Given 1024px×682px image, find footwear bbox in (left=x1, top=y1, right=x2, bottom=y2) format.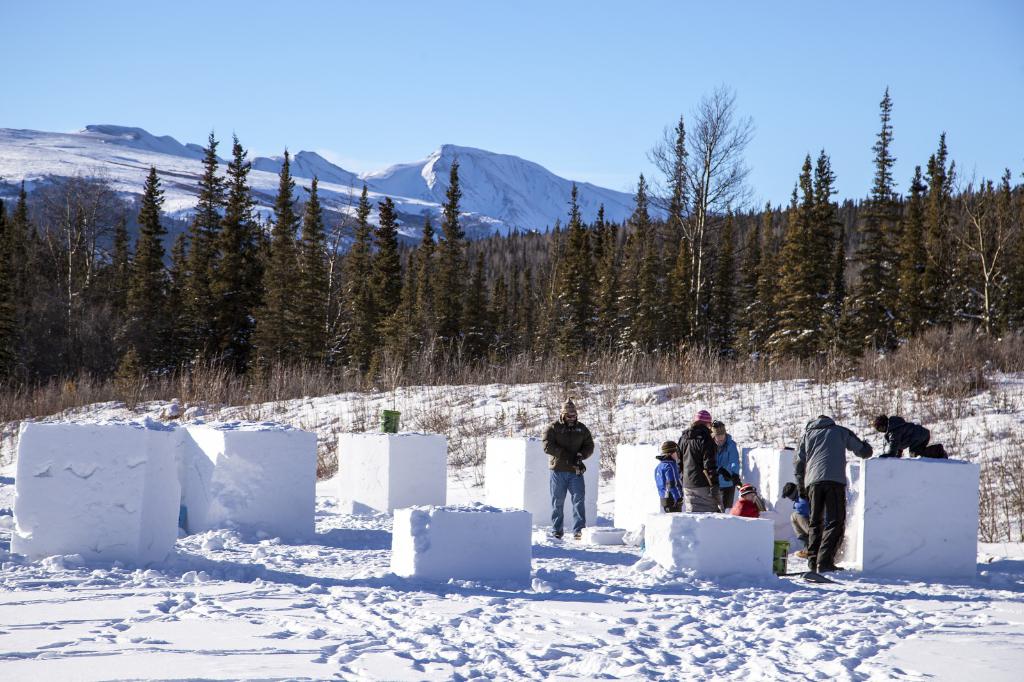
(left=570, top=531, right=583, bottom=540).
